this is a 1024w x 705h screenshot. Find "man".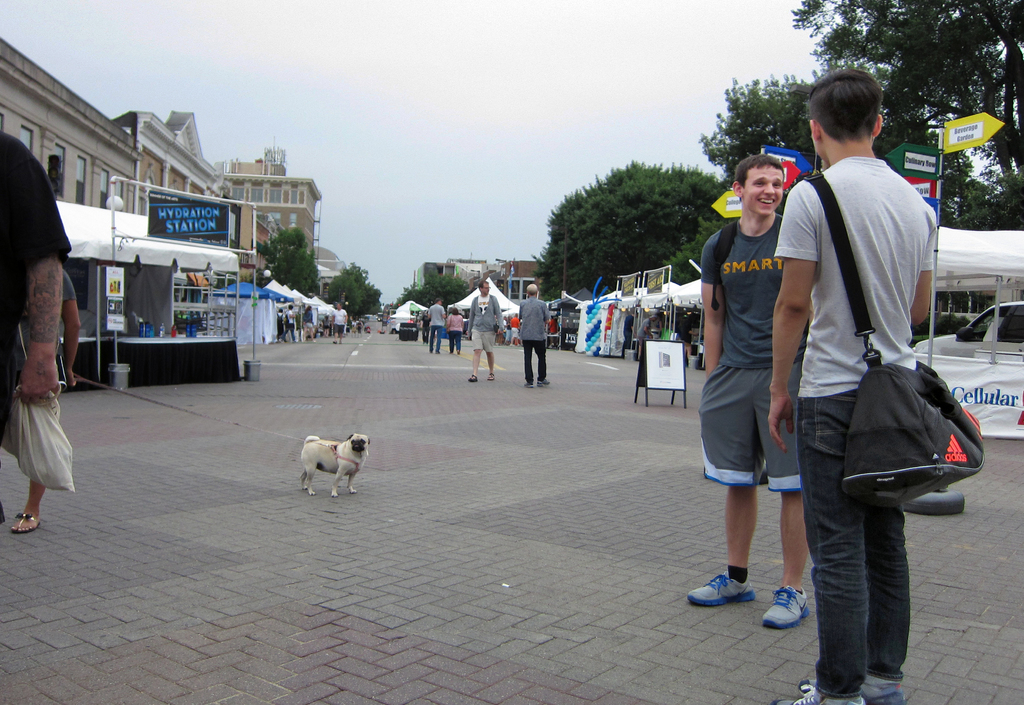
Bounding box: Rect(283, 302, 295, 346).
